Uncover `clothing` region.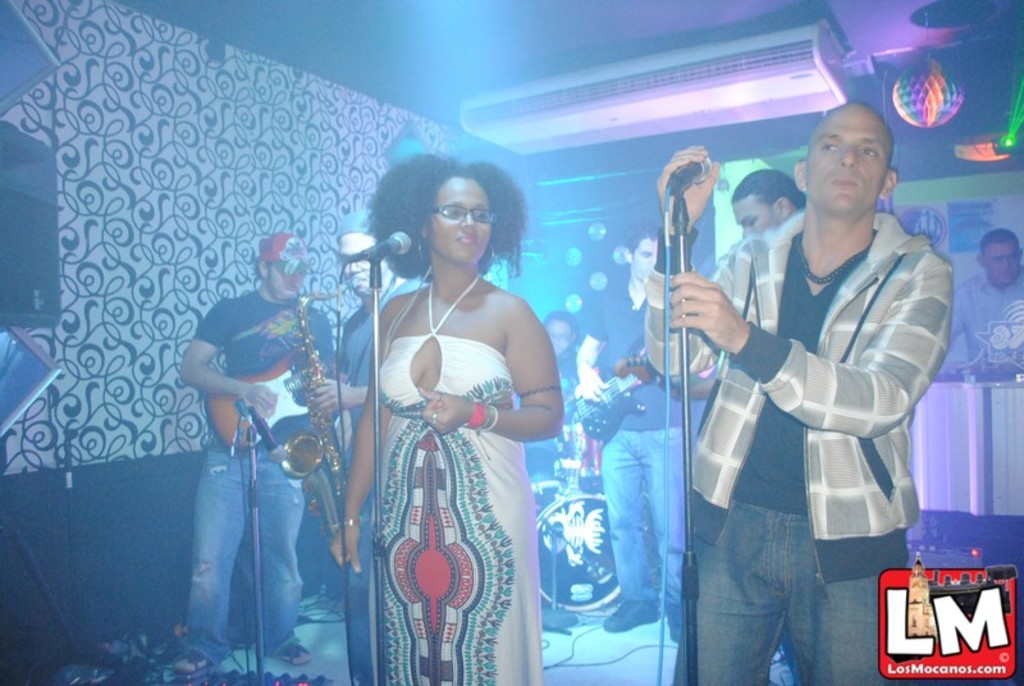
Uncovered: bbox=(184, 288, 338, 668).
